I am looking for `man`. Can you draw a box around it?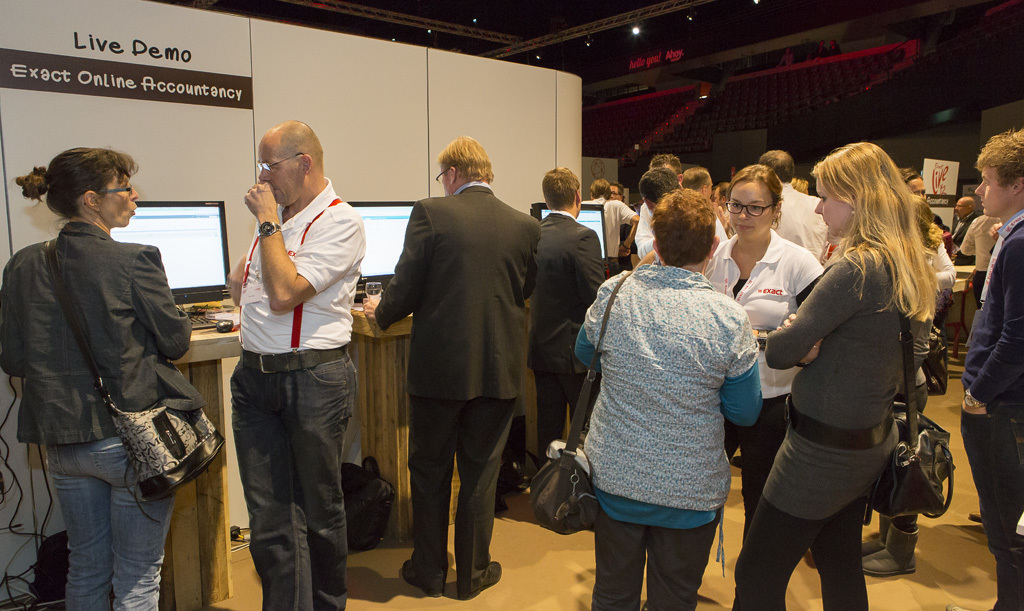
Sure, the bounding box is (x1=610, y1=187, x2=642, y2=272).
